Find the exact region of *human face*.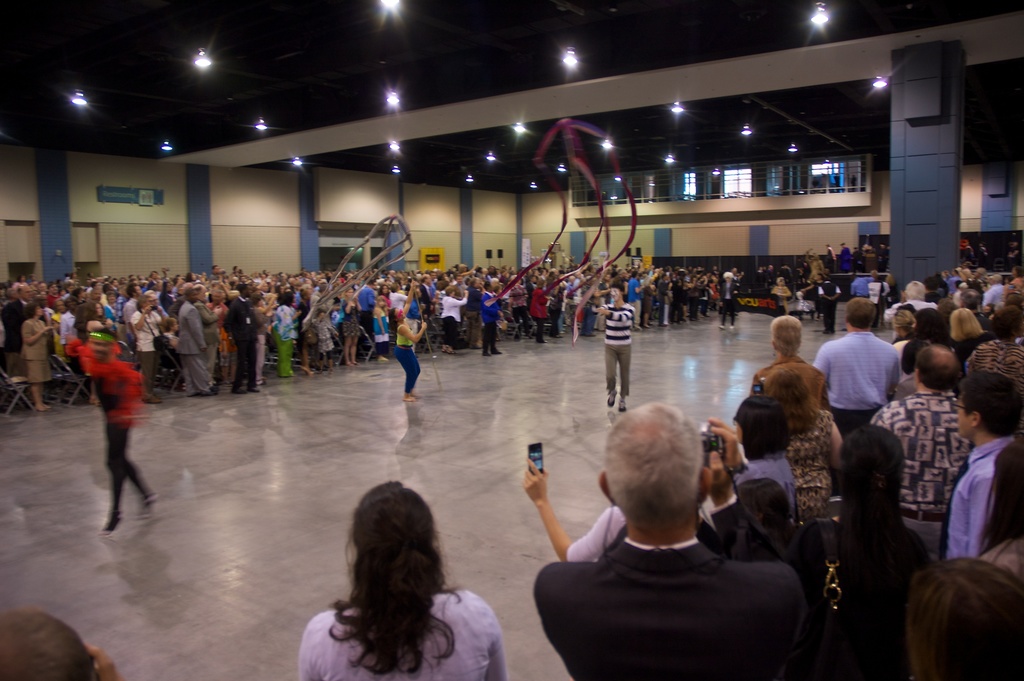
Exact region: 957, 391, 984, 439.
